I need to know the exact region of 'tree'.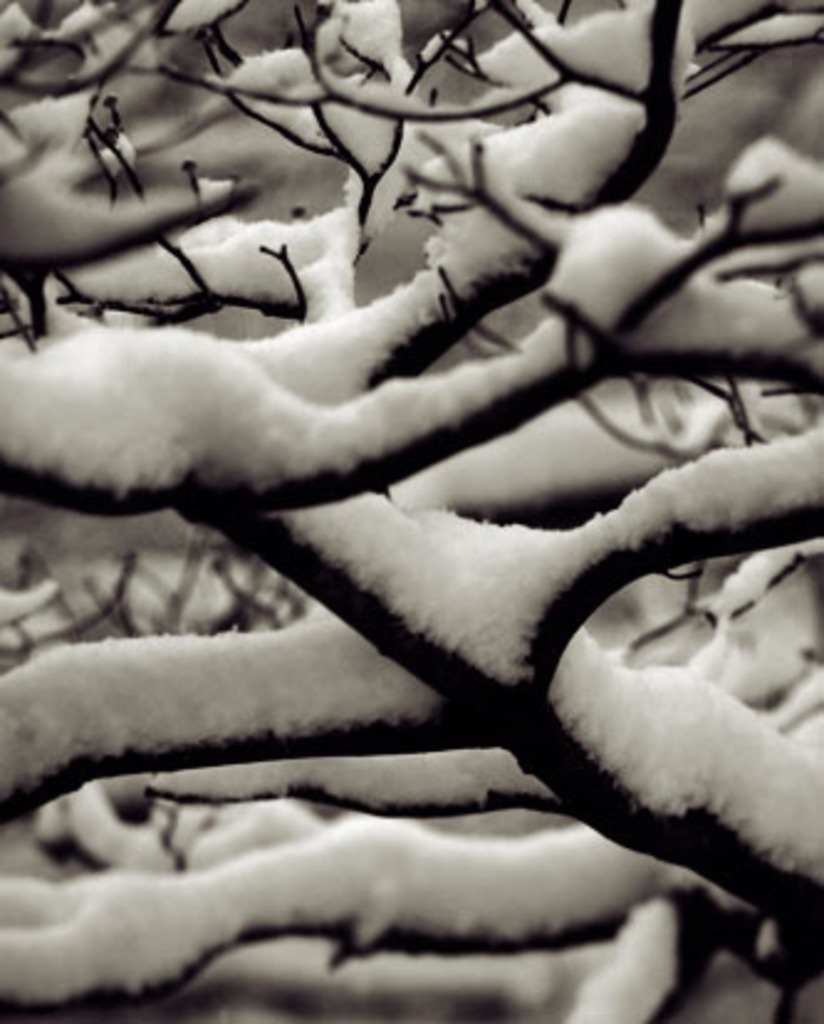
Region: (0, 0, 822, 1022).
